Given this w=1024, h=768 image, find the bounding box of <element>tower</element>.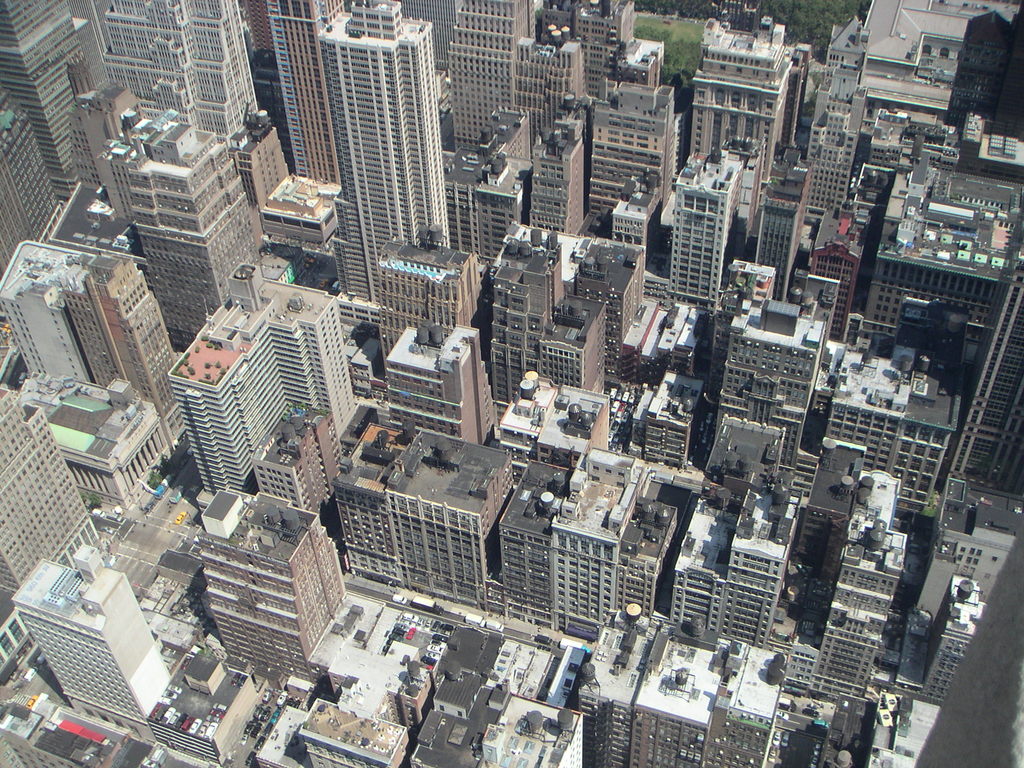
bbox=[0, 0, 1023, 761].
